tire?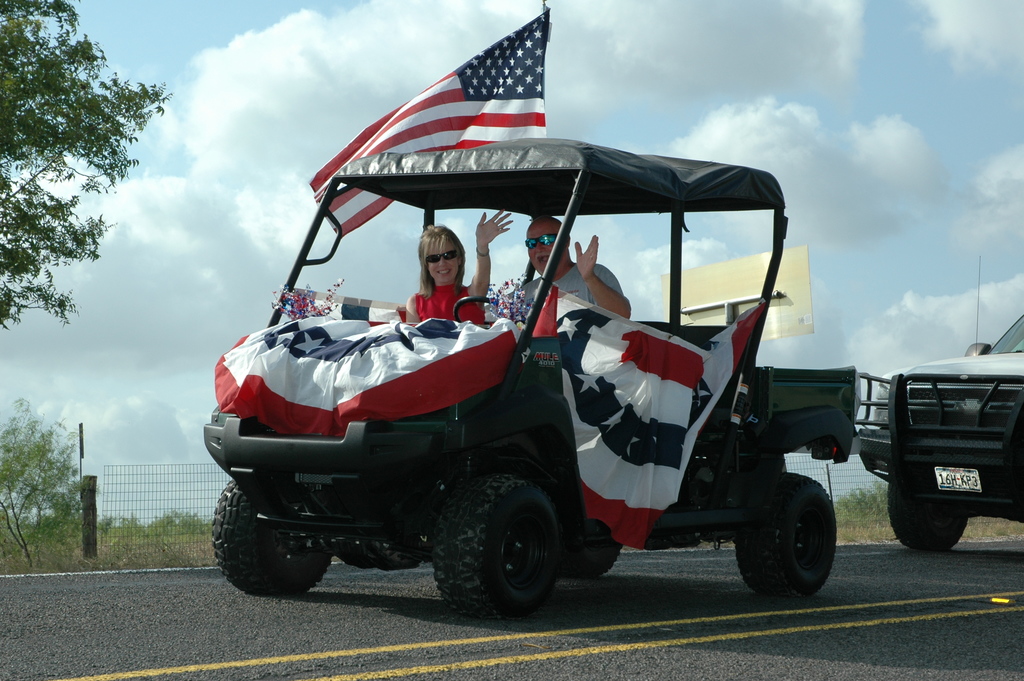
(left=433, top=469, right=557, bottom=615)
